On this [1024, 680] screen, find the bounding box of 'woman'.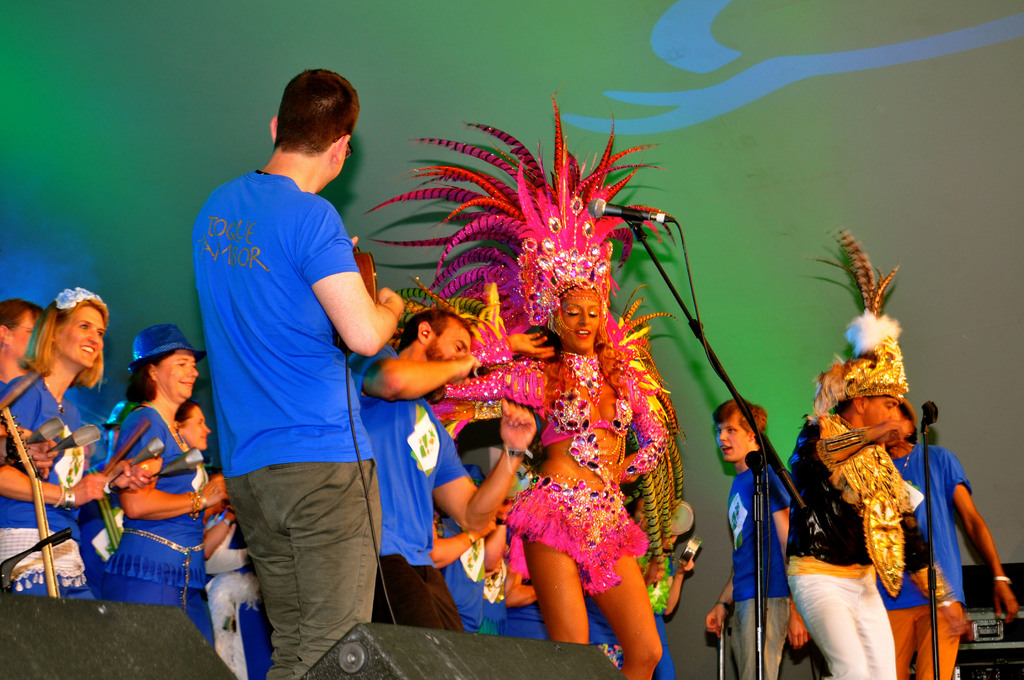
Bounding box: [x1=463, y1=225, x2=691, y2=647].
